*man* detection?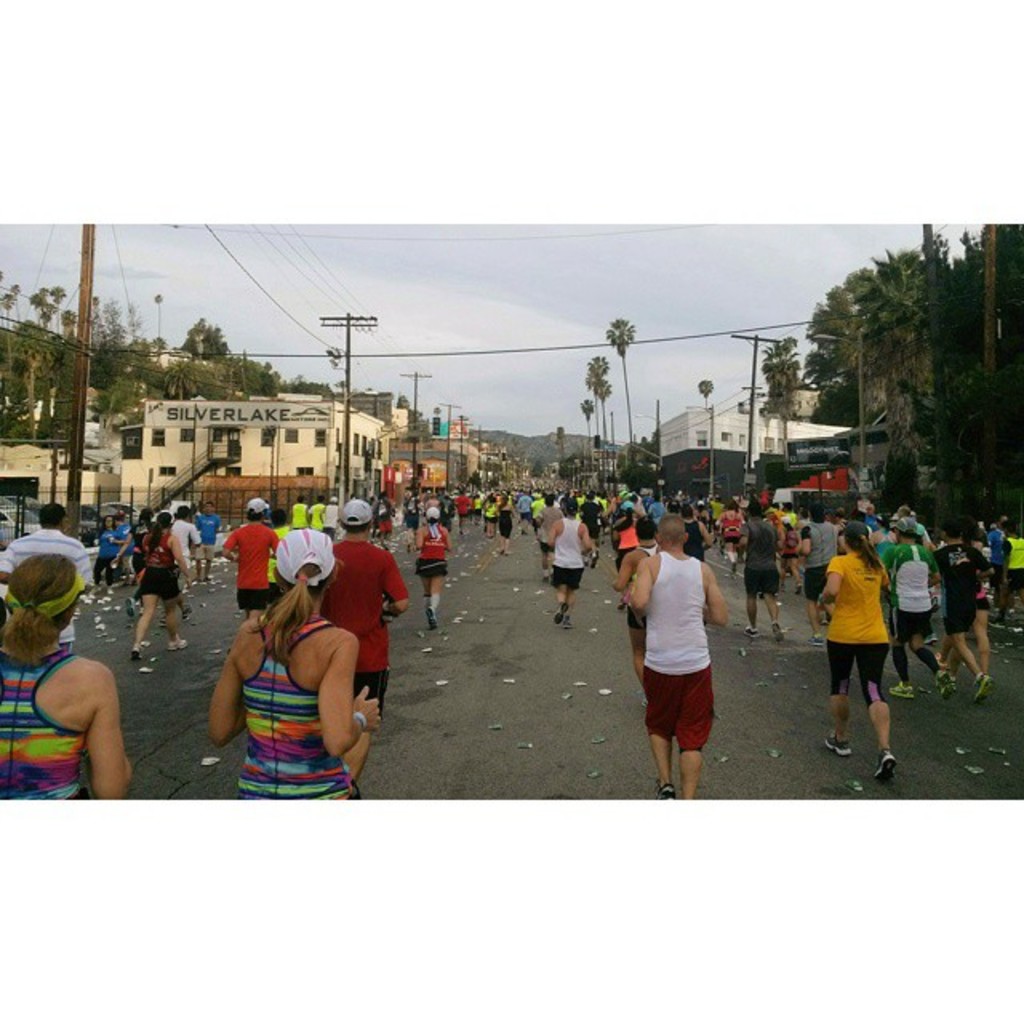
(x1=795, y1=504, x2=843, y2=637)
